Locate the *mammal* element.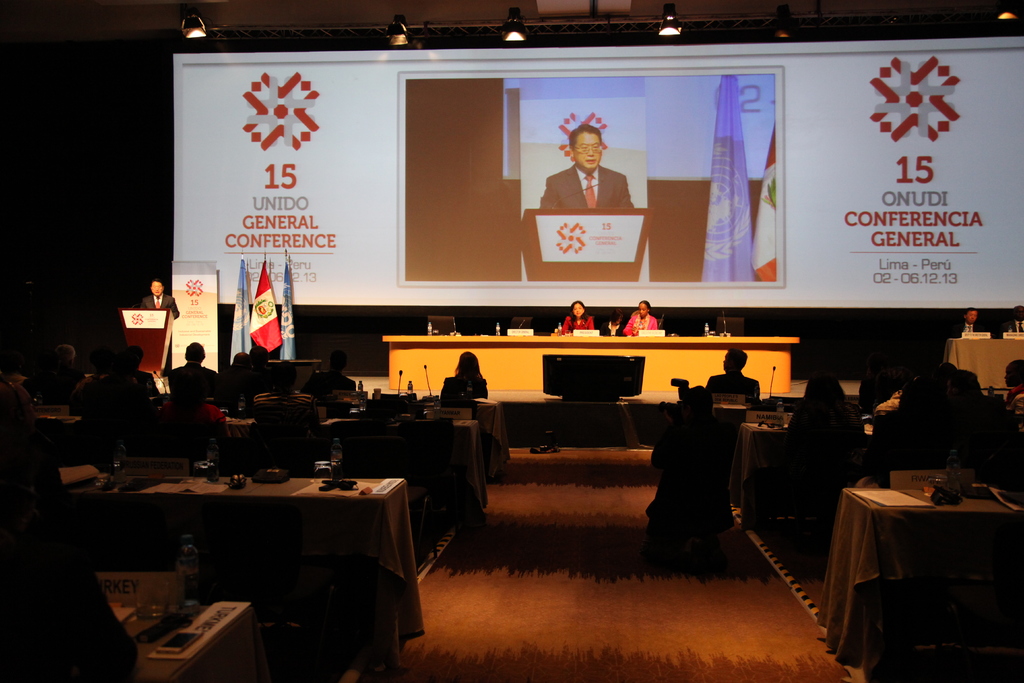
Element bbox: BBox(439, 351, 486, 409).
